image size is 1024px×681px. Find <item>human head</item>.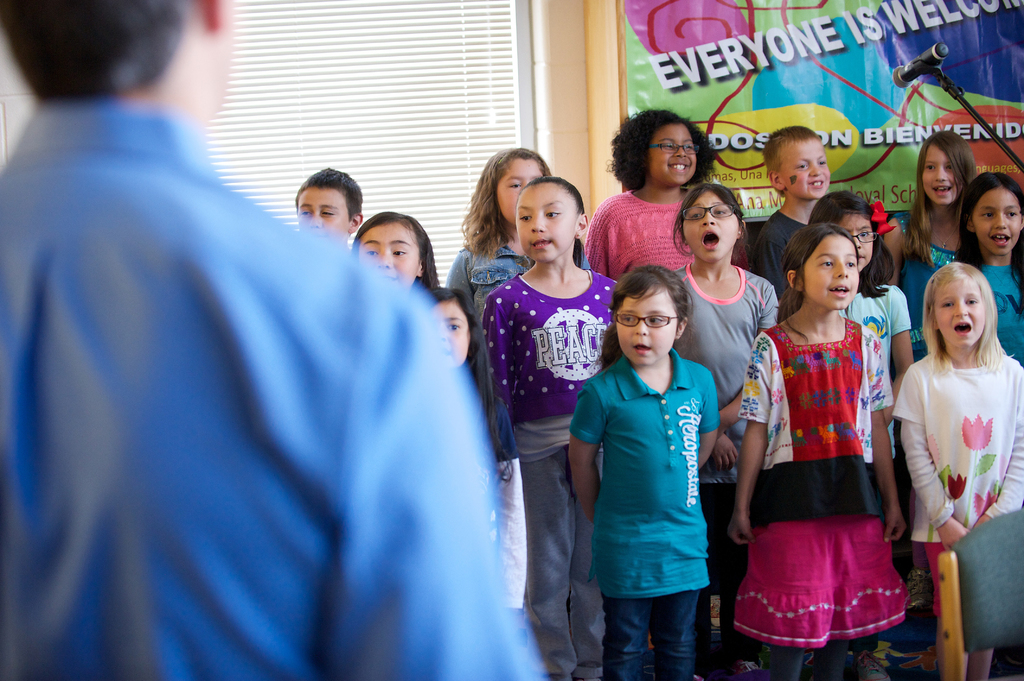
[left=349, top=211, right=435, bottom=291].
